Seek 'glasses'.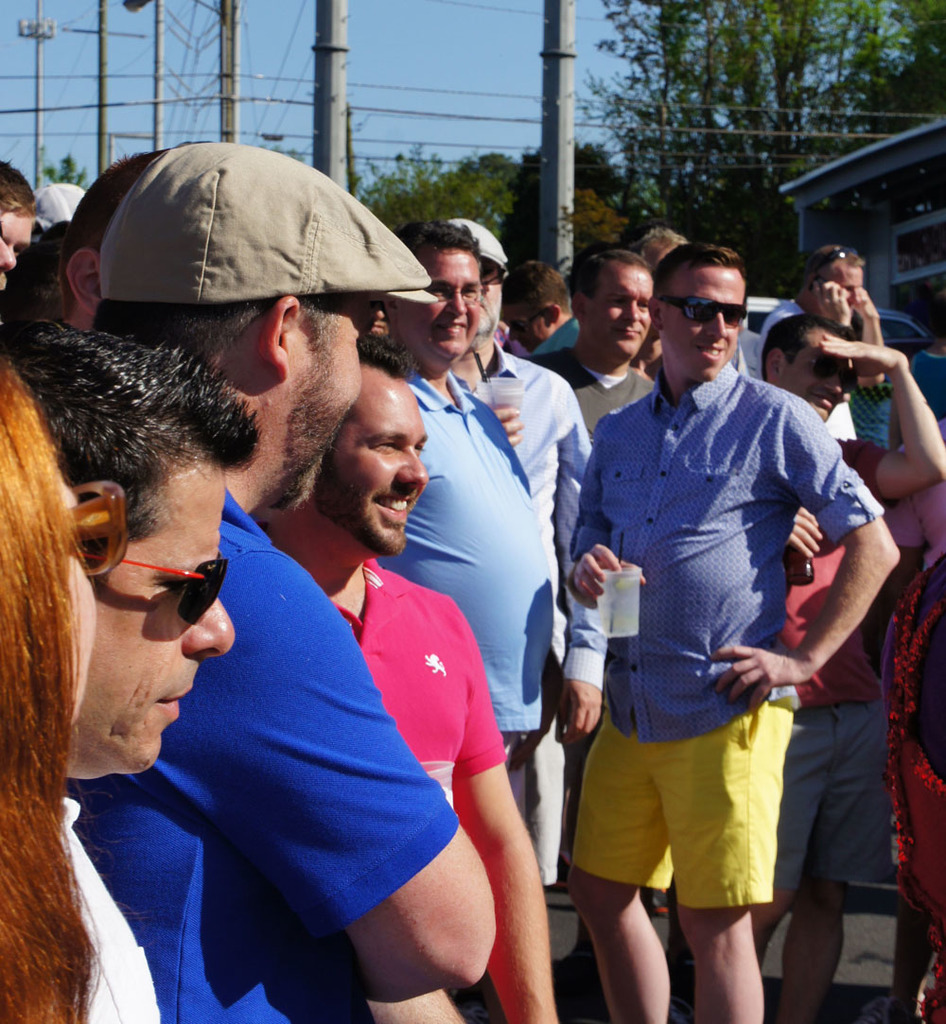
region(64, 477, 130, 582).
